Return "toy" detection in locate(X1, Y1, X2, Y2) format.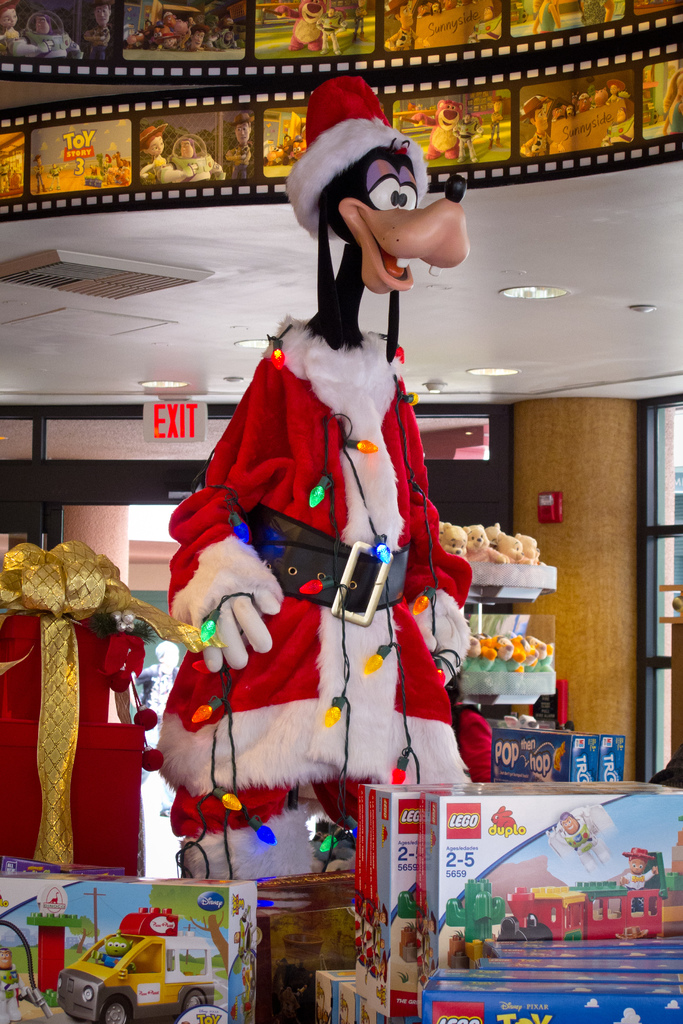
locate(0, 159, 10, 194).
